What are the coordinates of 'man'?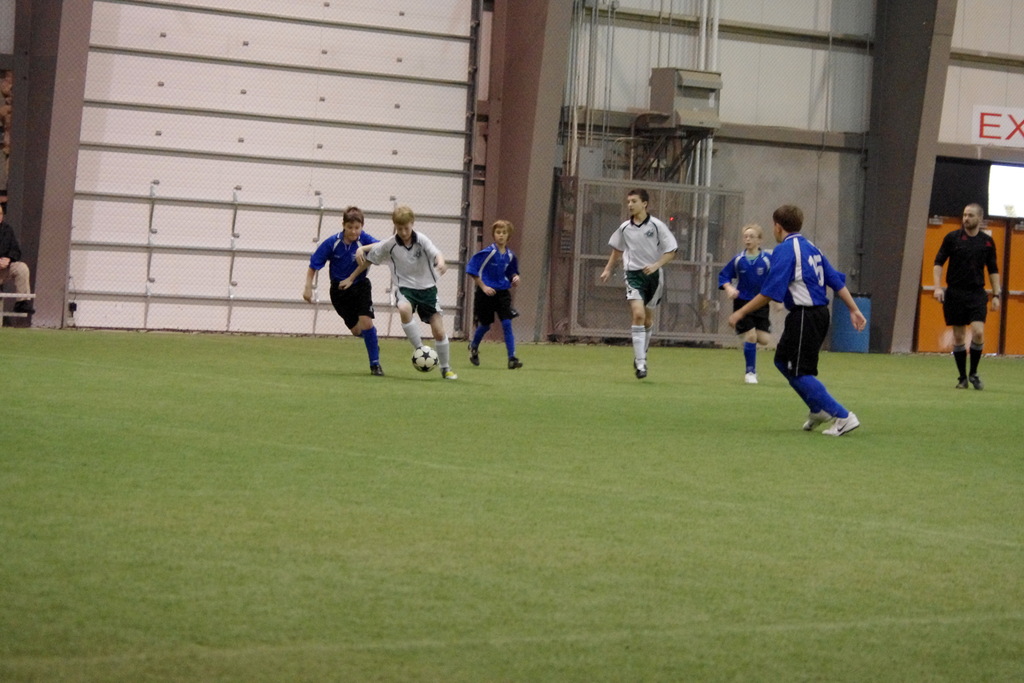
bbox=(456, 217, 527, 366).
